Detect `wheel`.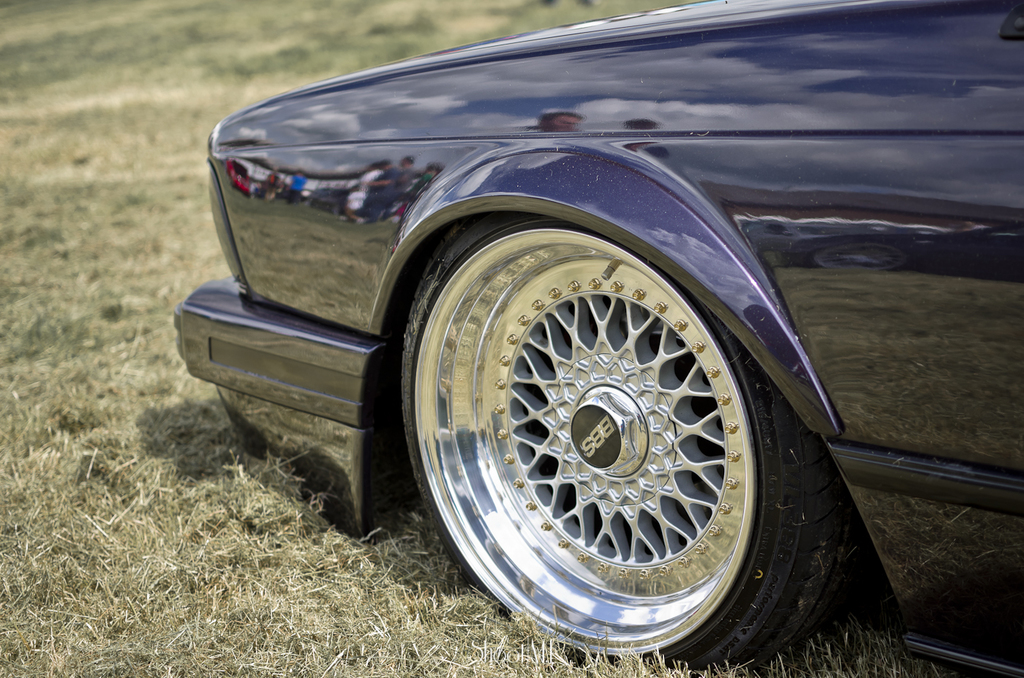
Detected at {"left": 396, "top": 206, "right": 826, "bottom": 636}.
